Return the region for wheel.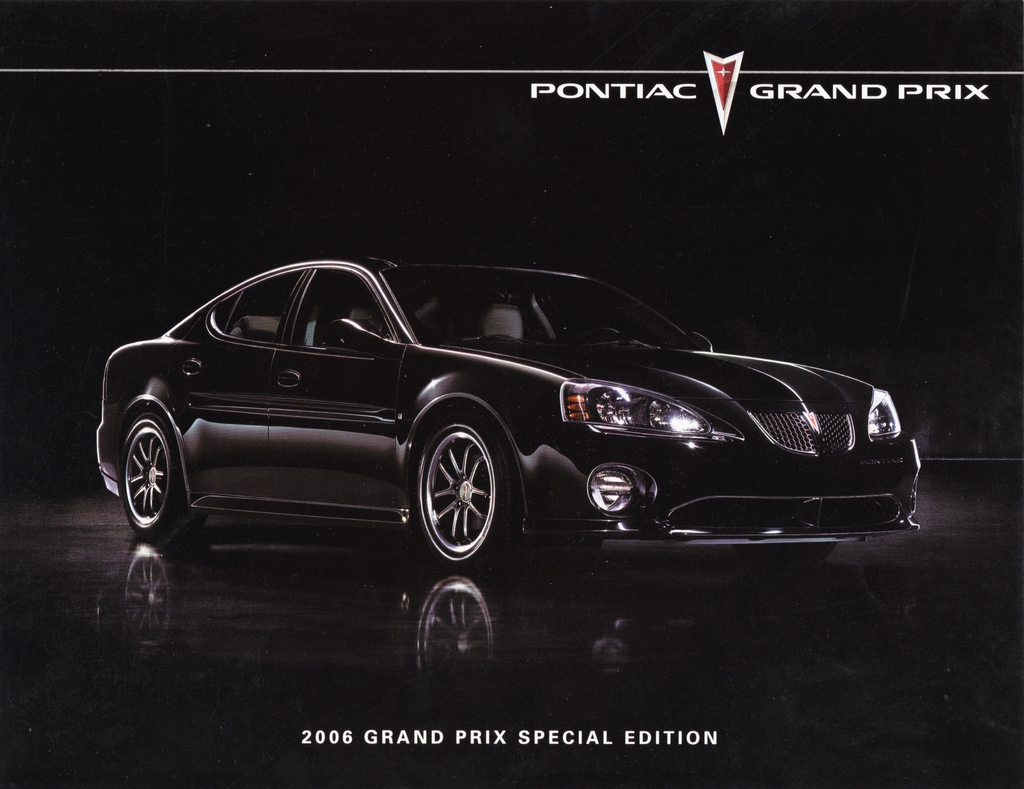
rect(745, 537, 842, 578).
